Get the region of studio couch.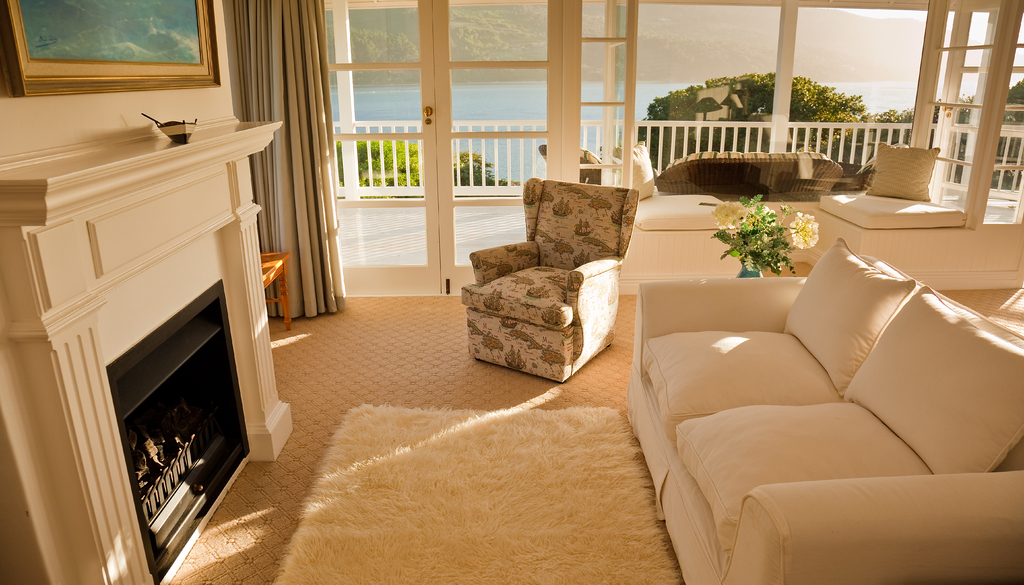
[x1=619, y1=223, x2=1023, y2=581].
